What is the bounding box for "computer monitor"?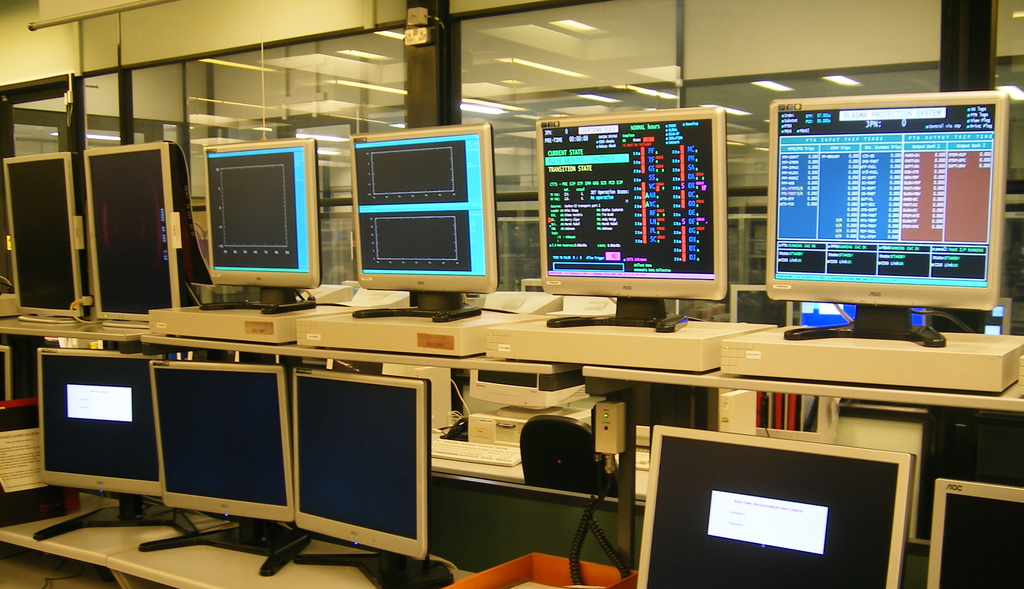
(295,367,430,554).
